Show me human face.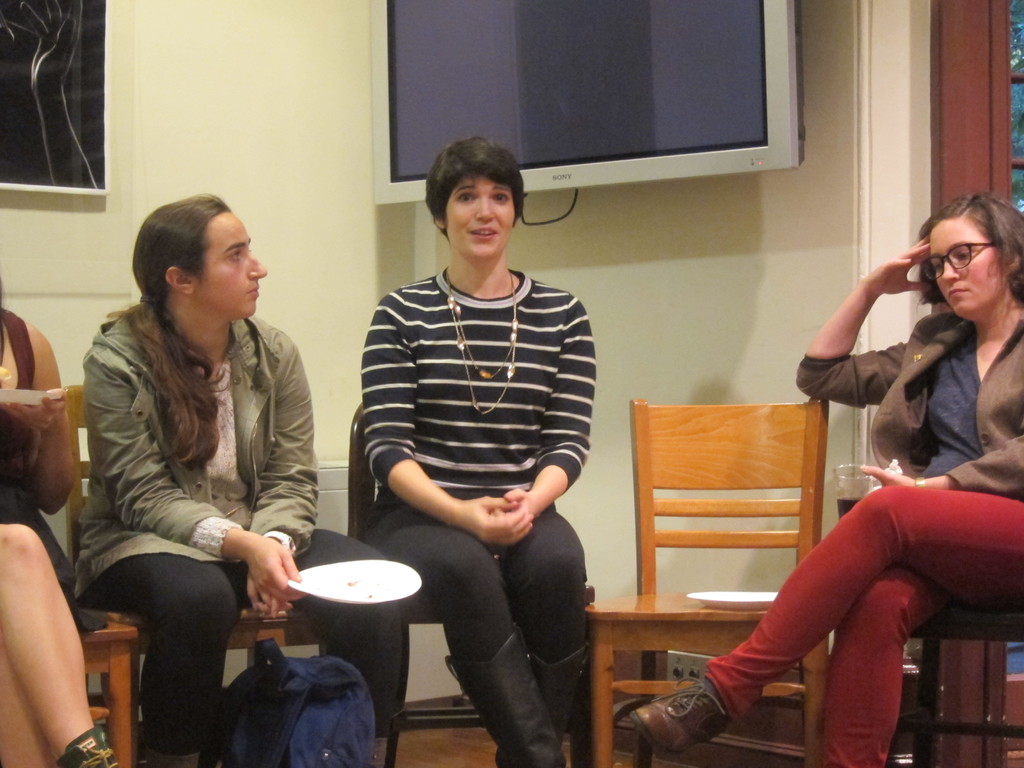
human face is here: 447,168,518,259.
